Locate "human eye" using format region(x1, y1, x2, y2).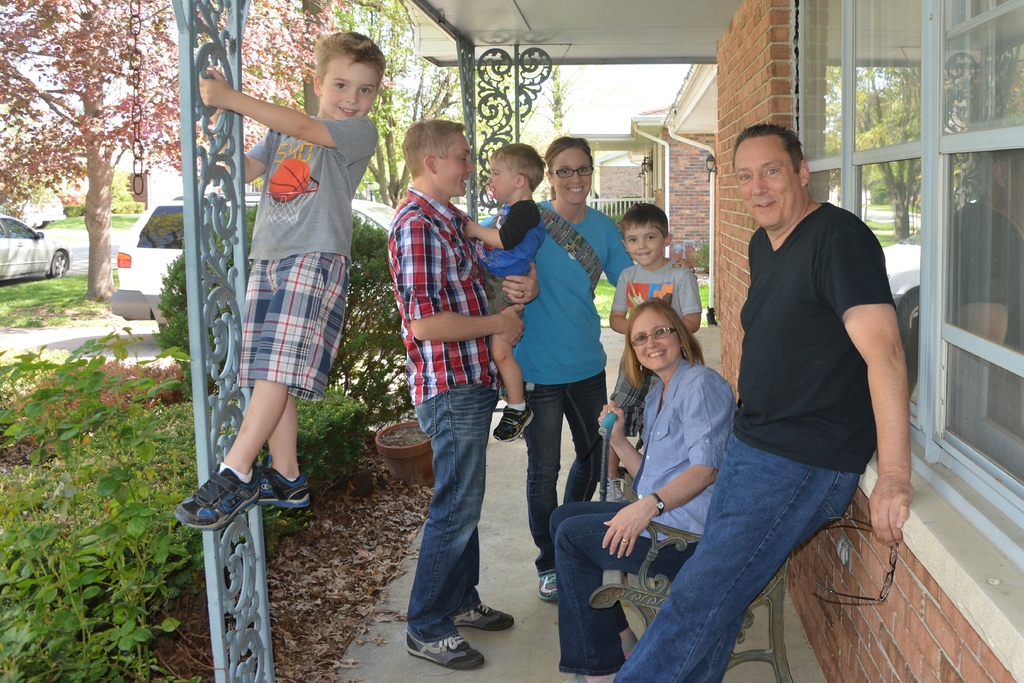
region(634, 333, 648, 343).
